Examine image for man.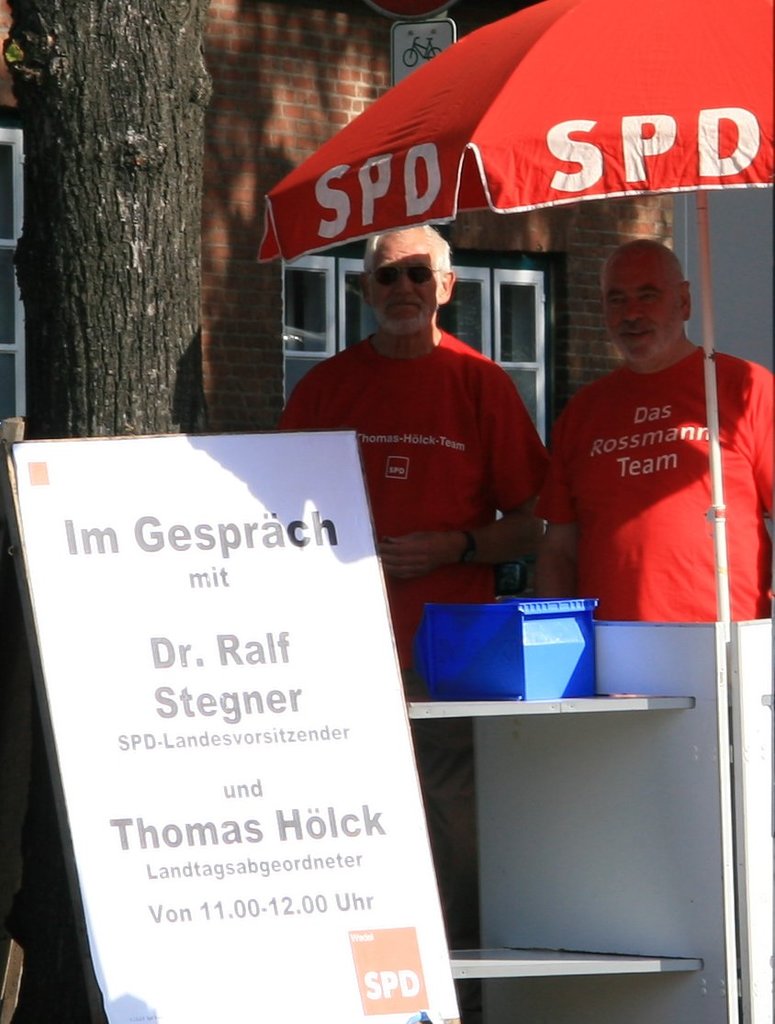
Examination result: (x1=541, y1=212, x2=758, y2=702).
